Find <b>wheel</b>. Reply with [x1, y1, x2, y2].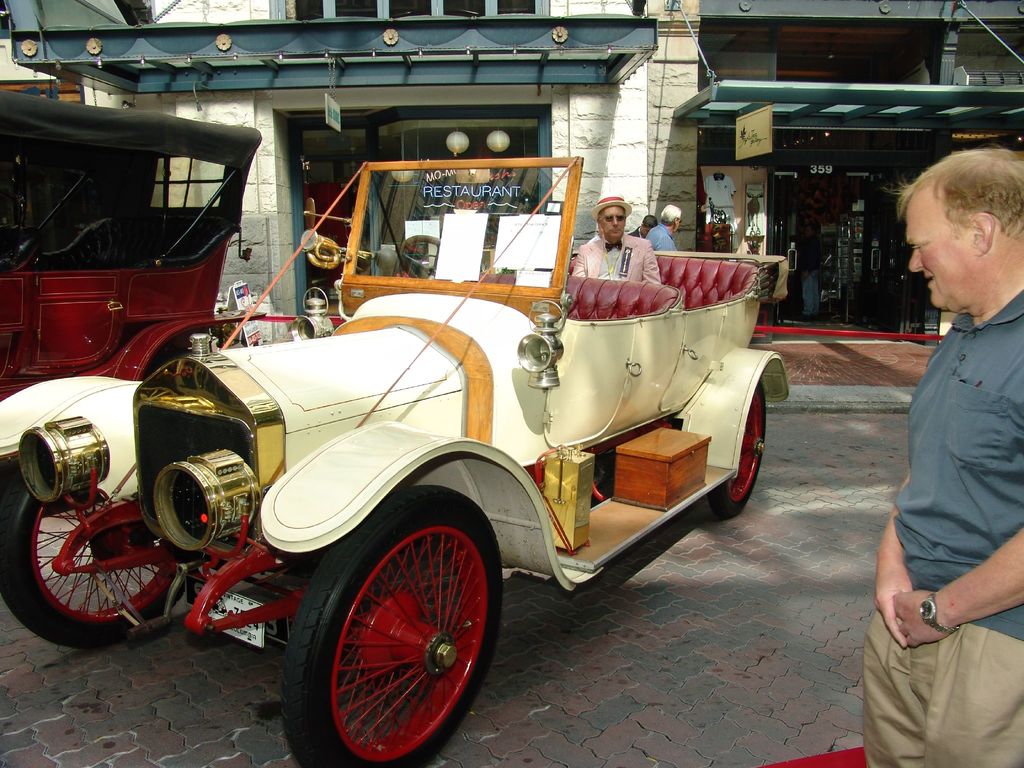
[397, 234, 461, 278].
